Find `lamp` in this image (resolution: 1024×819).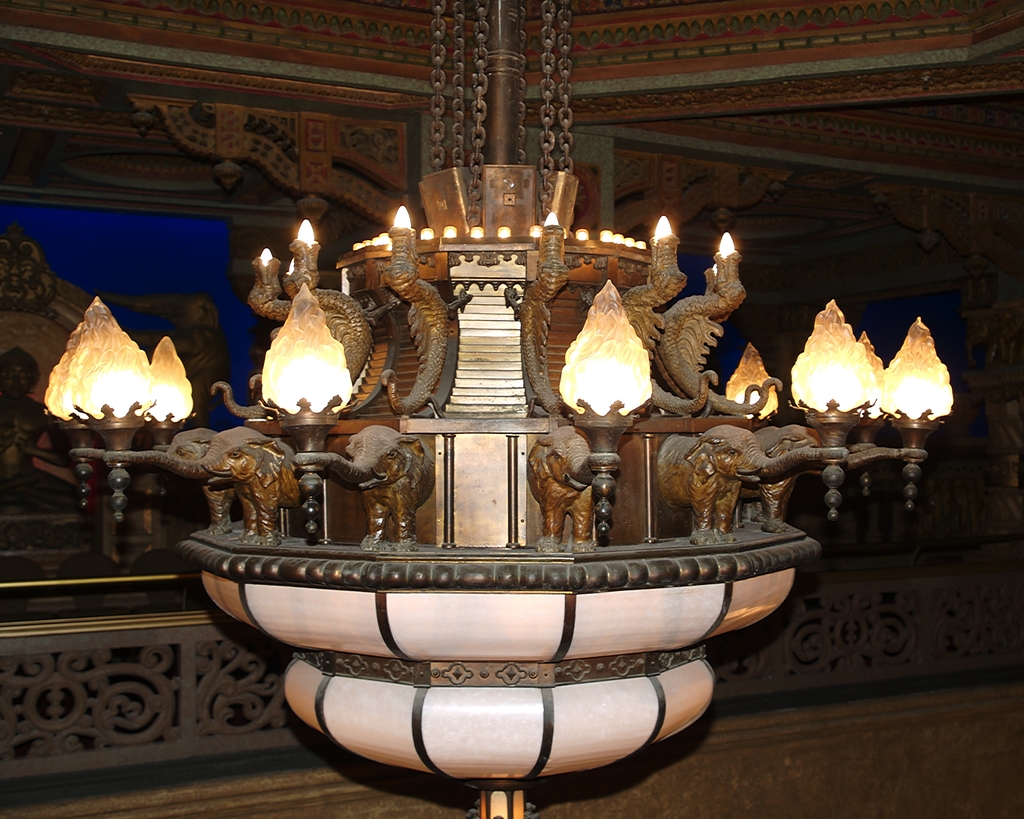
(left=237, top=273, right=369, bottom=473).
